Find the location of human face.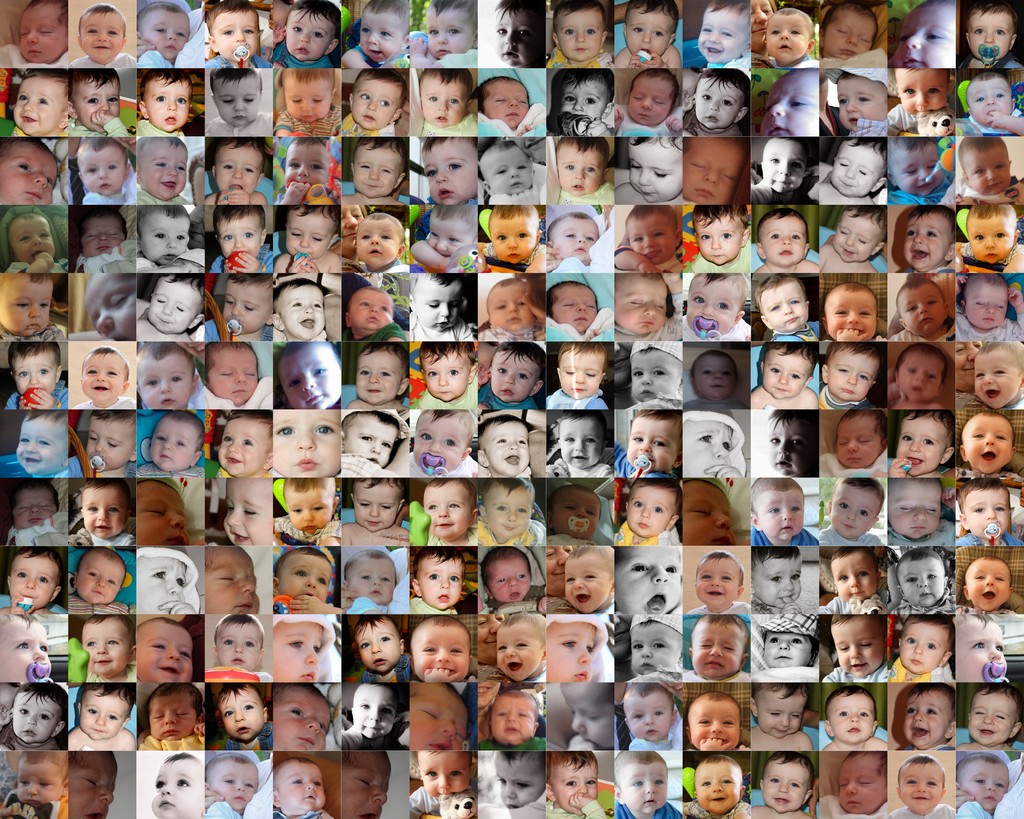
Location: select_region(285, 79, 332, 122).
